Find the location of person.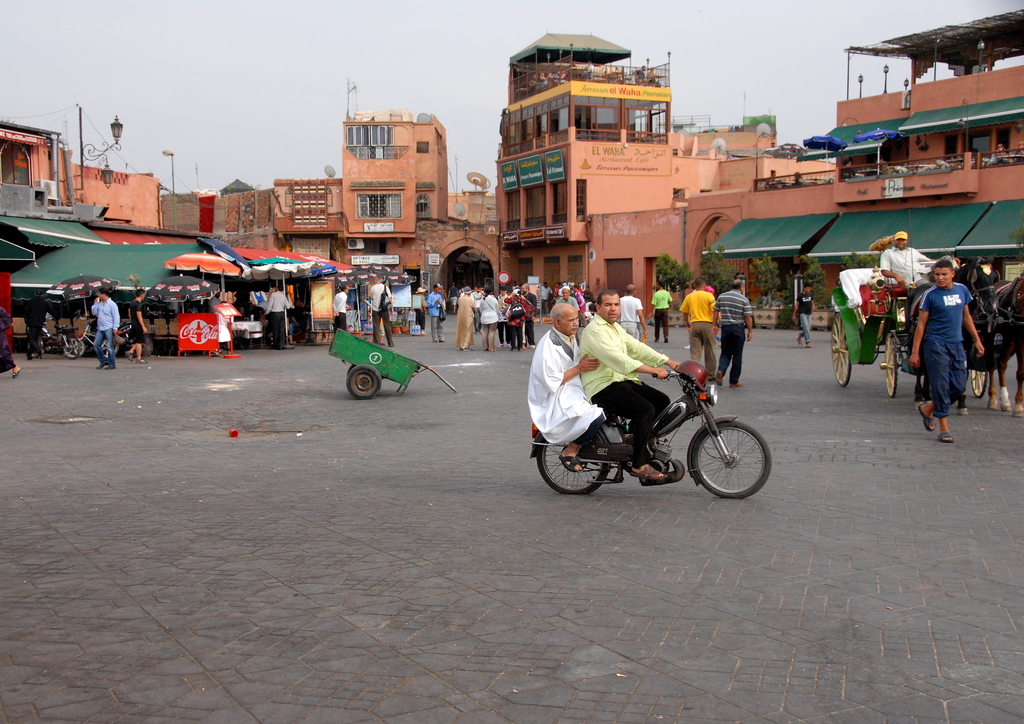
Location: 0,306,19,382.
